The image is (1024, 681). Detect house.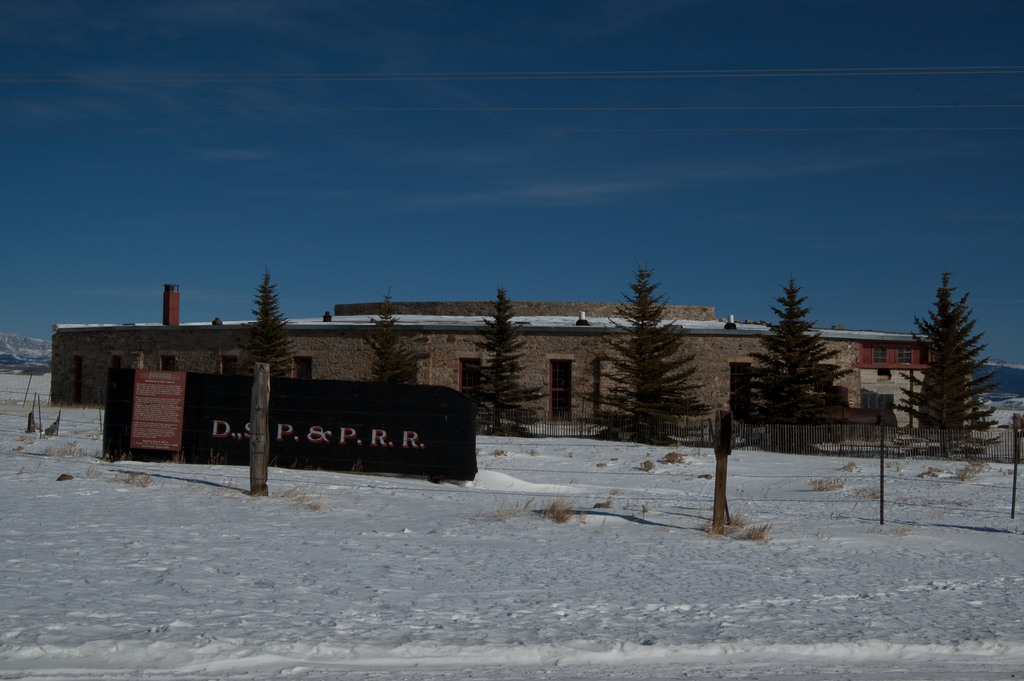
Detection: (left=38, top=298, right=965, bottom=404).
